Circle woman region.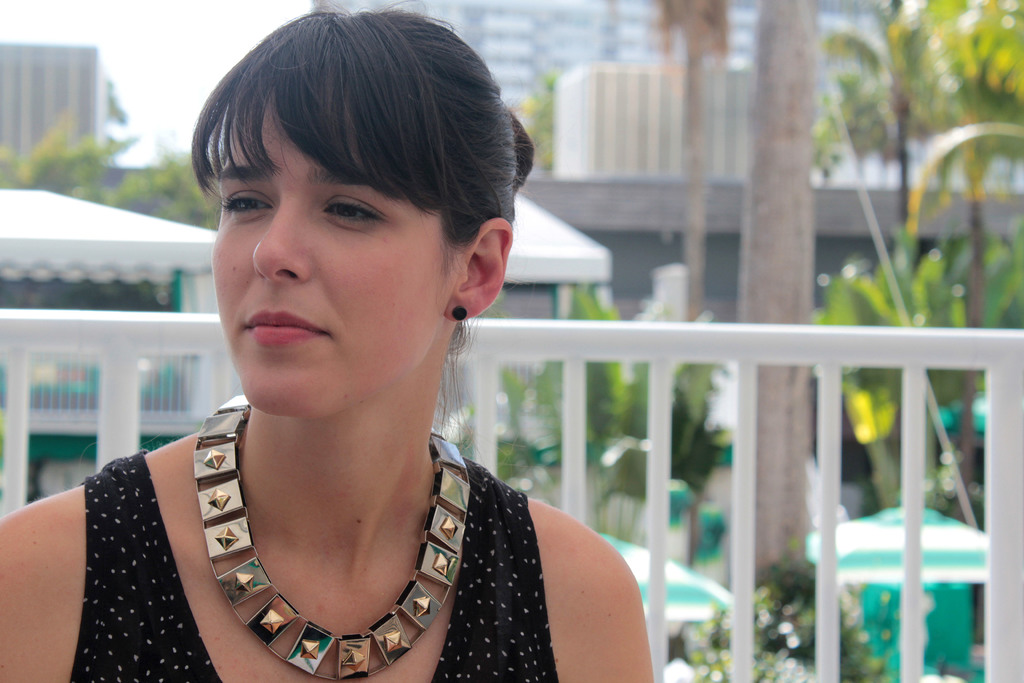
Region: x1=44 y1=19 x2=662 y2=675.
